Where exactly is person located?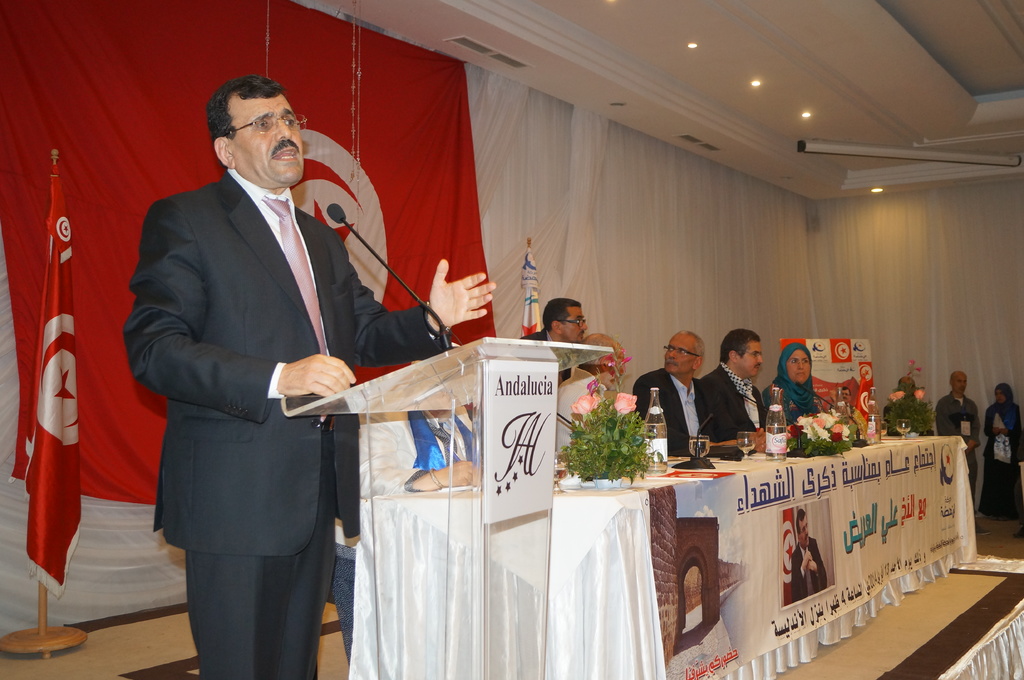
Its bounding box is bbox(518, 298, 627, 388).
